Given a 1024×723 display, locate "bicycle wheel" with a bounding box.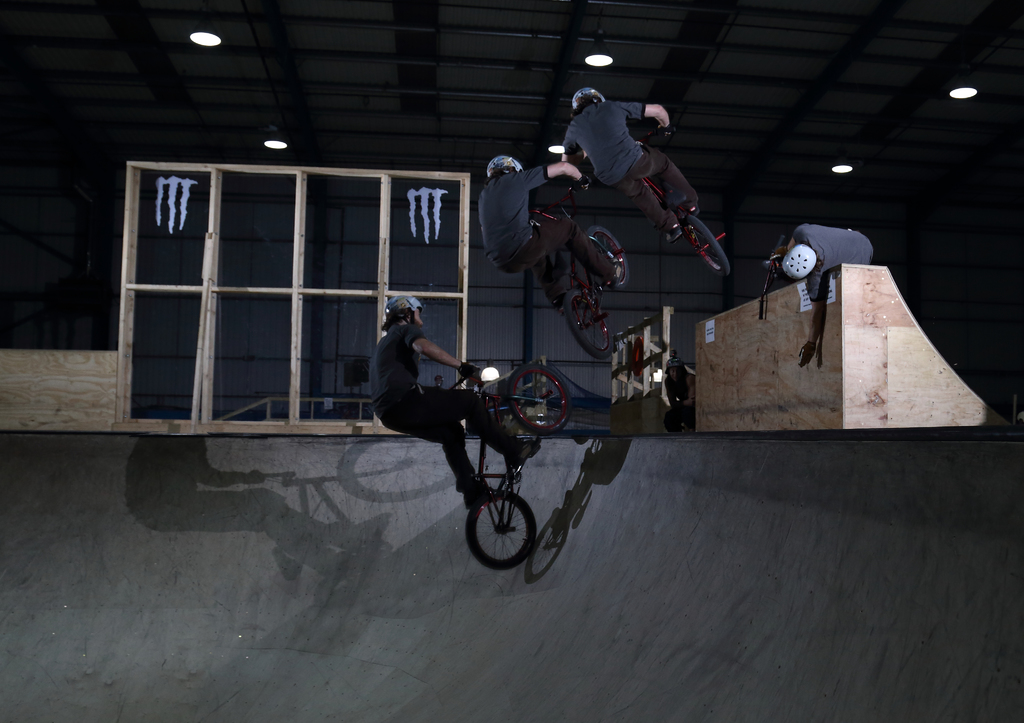
Located: <bbox>500, 364, 575, 441</bbox>.
